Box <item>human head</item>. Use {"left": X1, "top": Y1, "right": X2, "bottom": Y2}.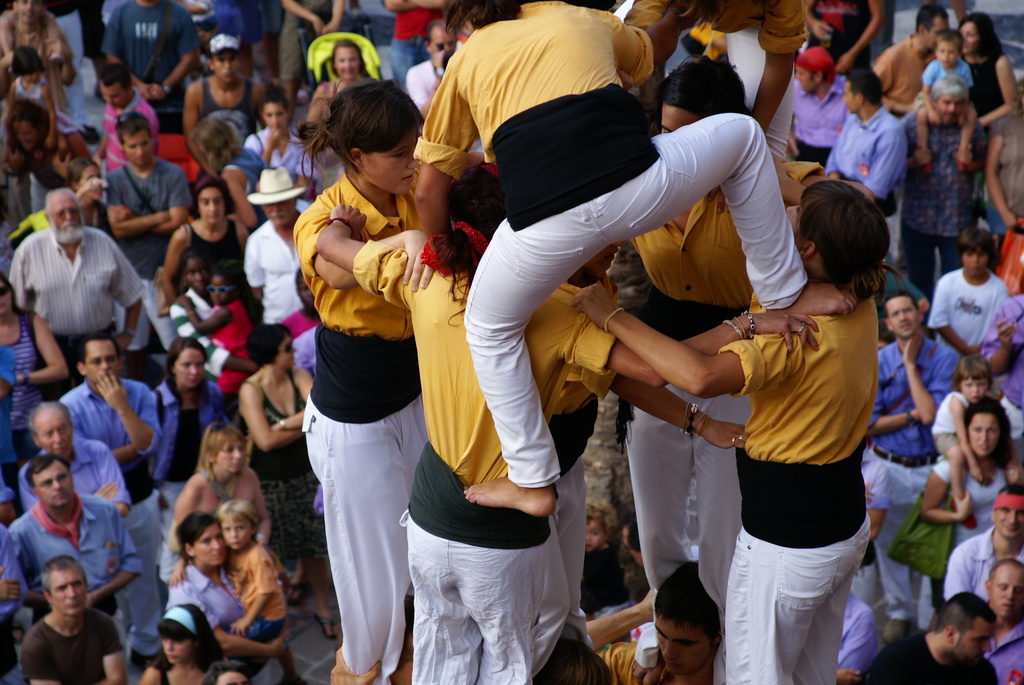
{"left": 245, "top": 321, "right": 299, "bottom": 376}.
